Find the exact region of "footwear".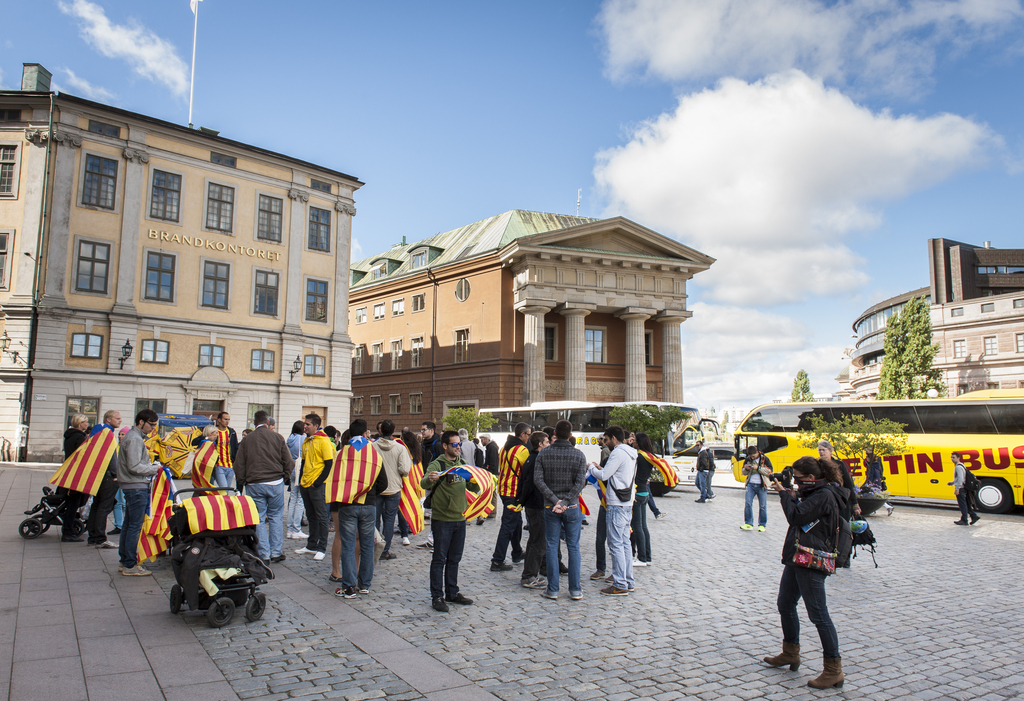
Exact region: rect(286, 529, 307, 538).
